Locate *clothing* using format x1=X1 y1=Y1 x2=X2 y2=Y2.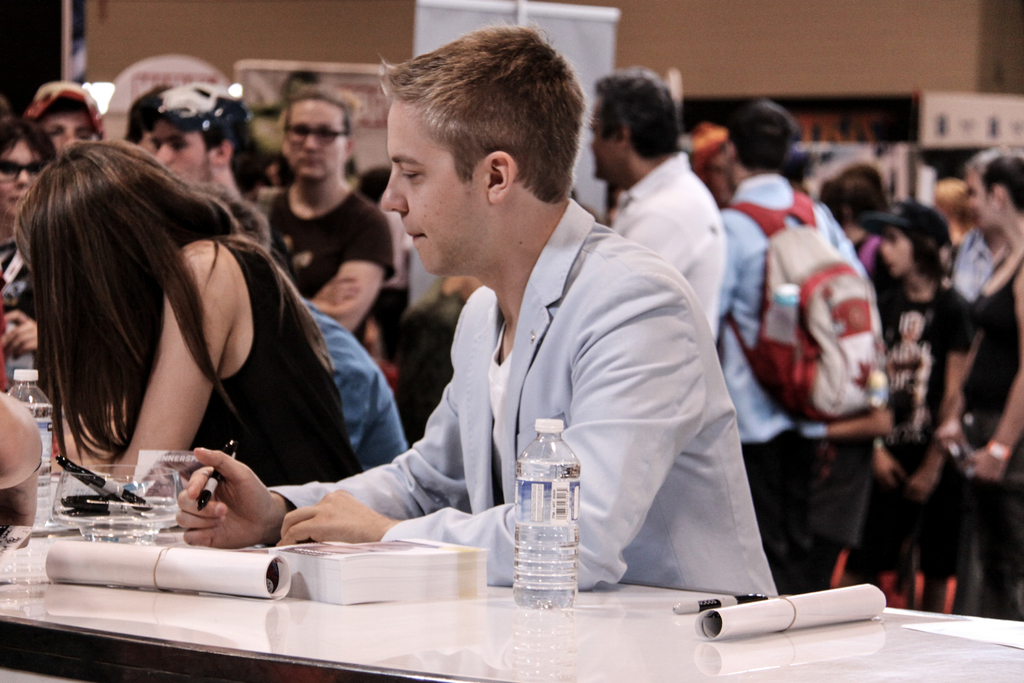
x1=718 y1=176 x2=890 y2=598.
